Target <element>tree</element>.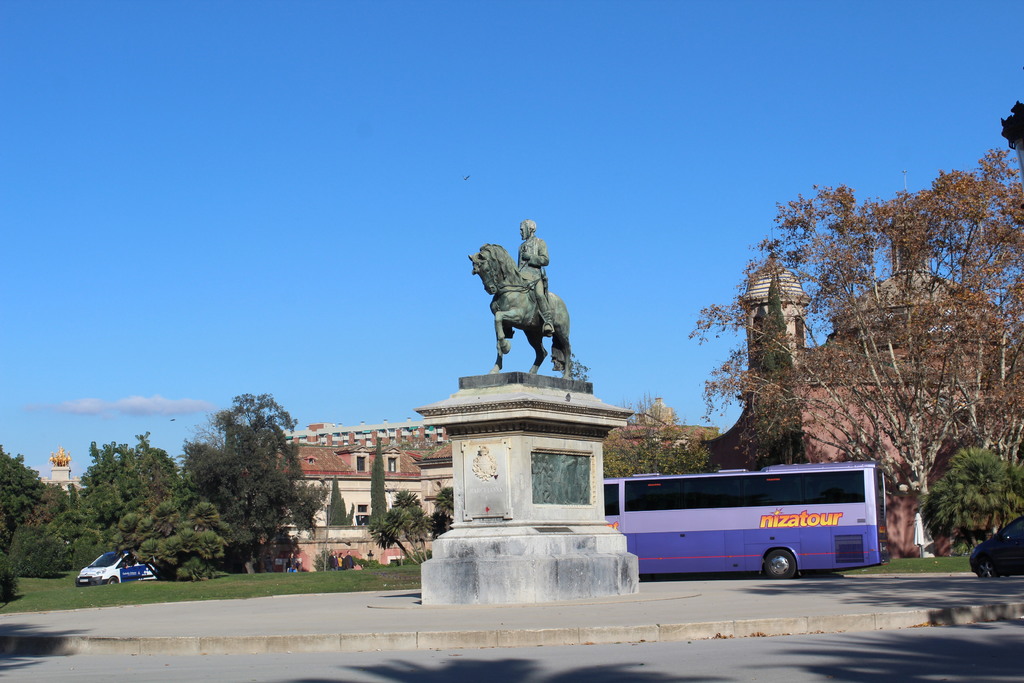
Target region: bbox=(913, 444, 1023, 554).
